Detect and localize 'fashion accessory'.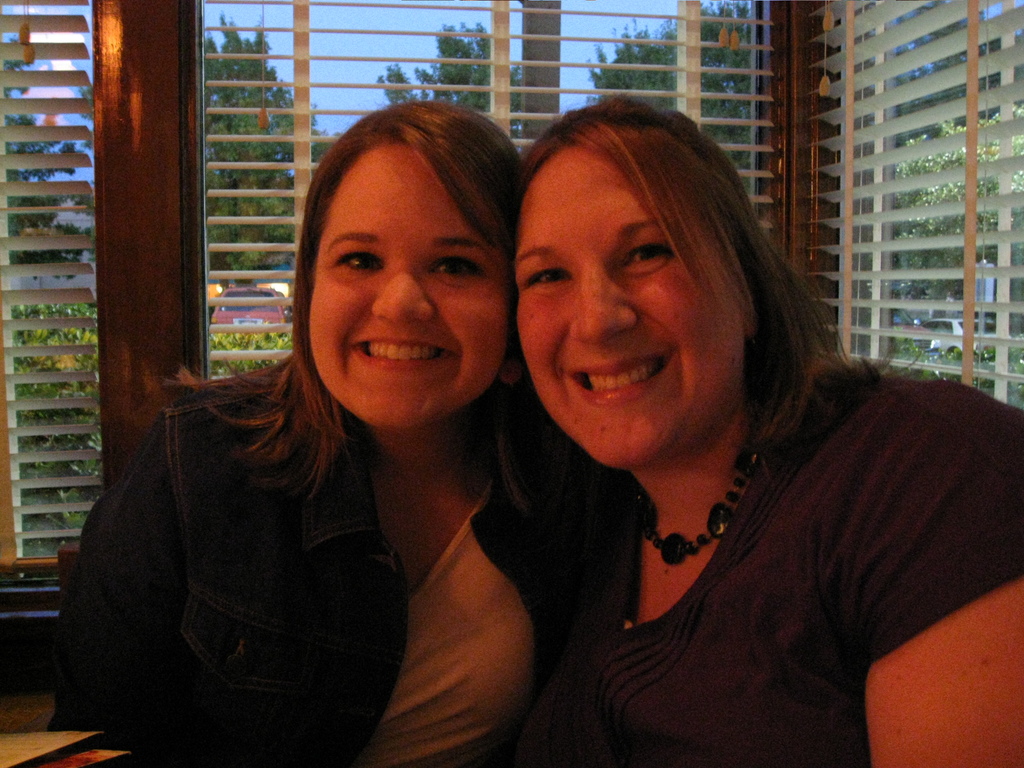
Localized at [627,437,752,568].
